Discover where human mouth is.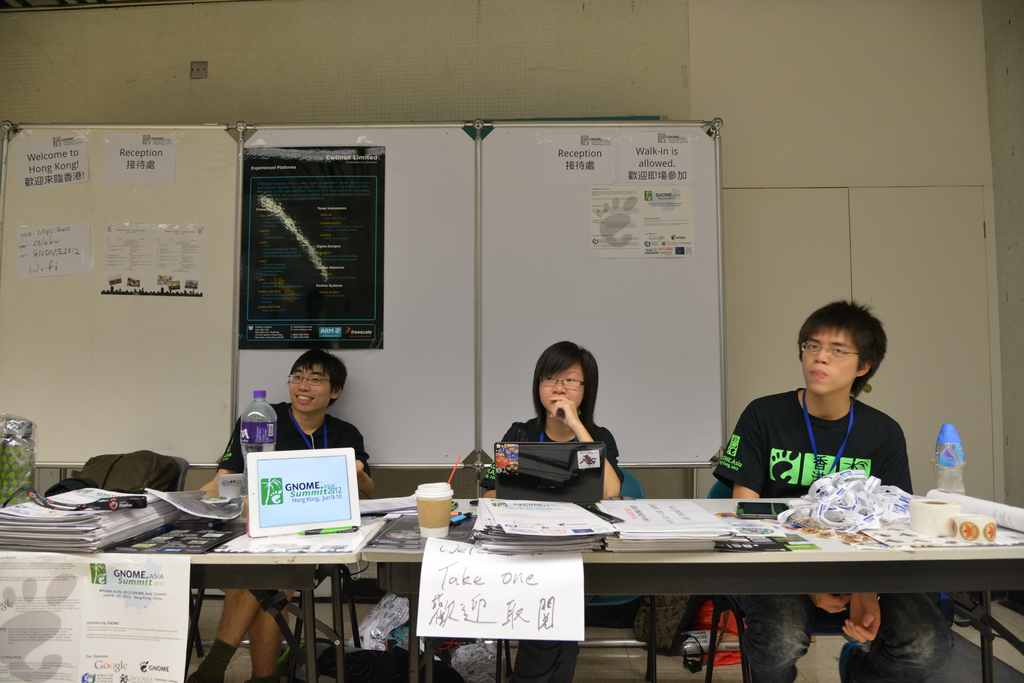
Discovered at 810 372 824 378.
